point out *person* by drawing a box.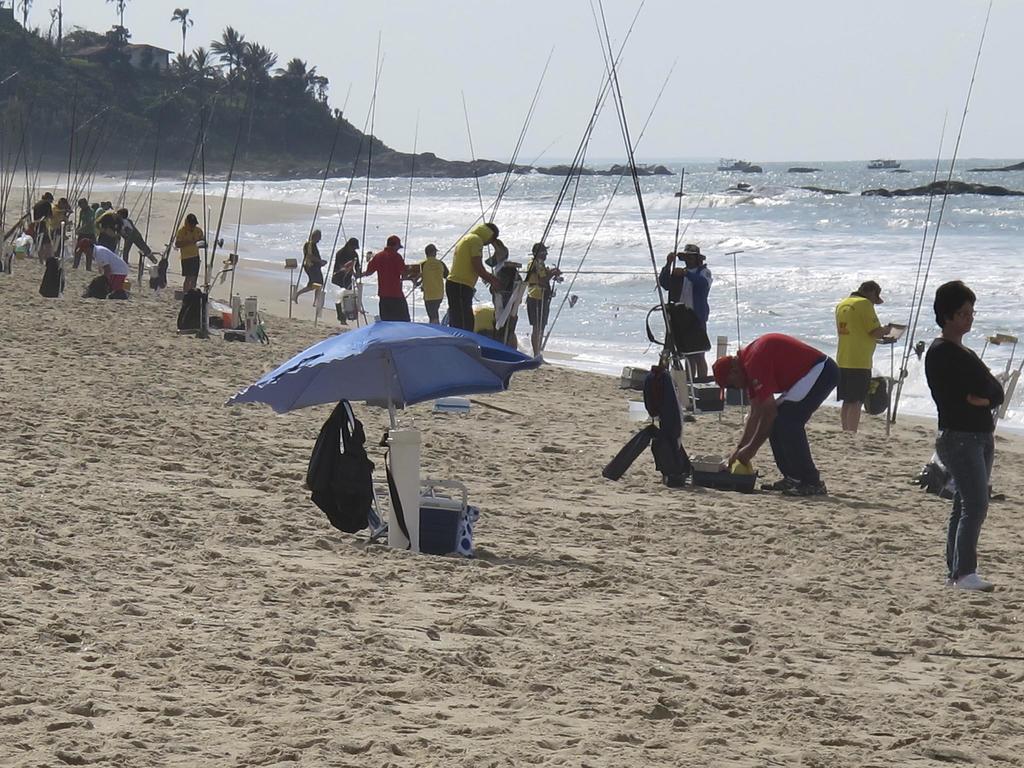
<bbox>292, 228, 327, 311</bbox>.
